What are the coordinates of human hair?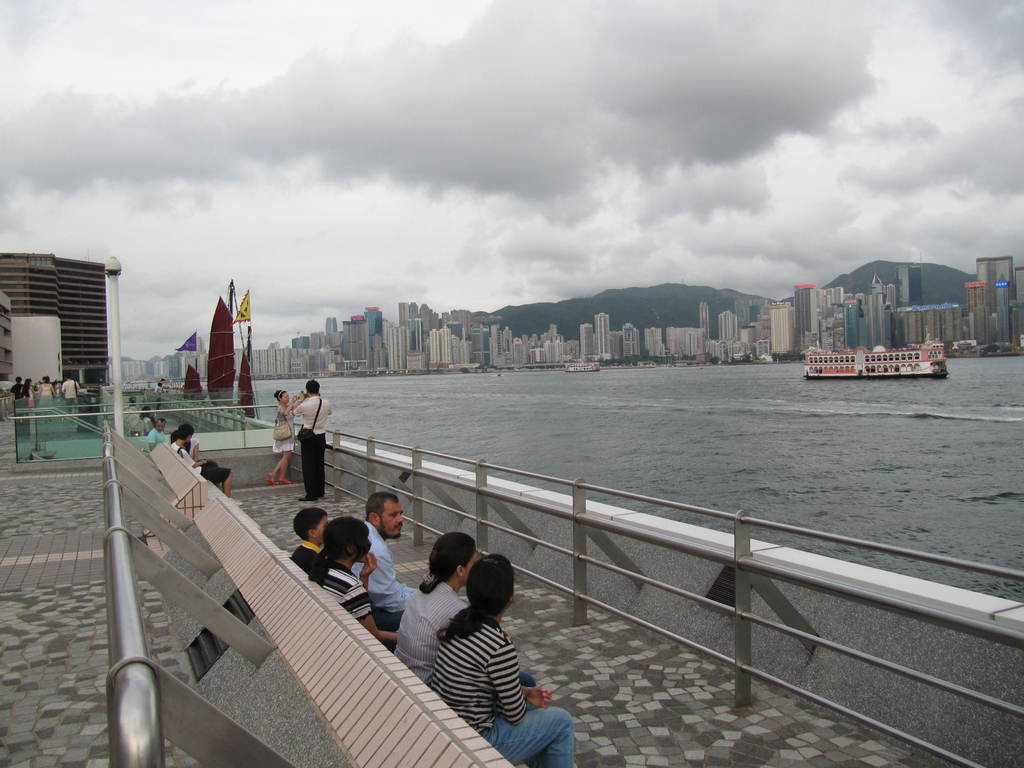
crop(420, 533, 480, 598).
